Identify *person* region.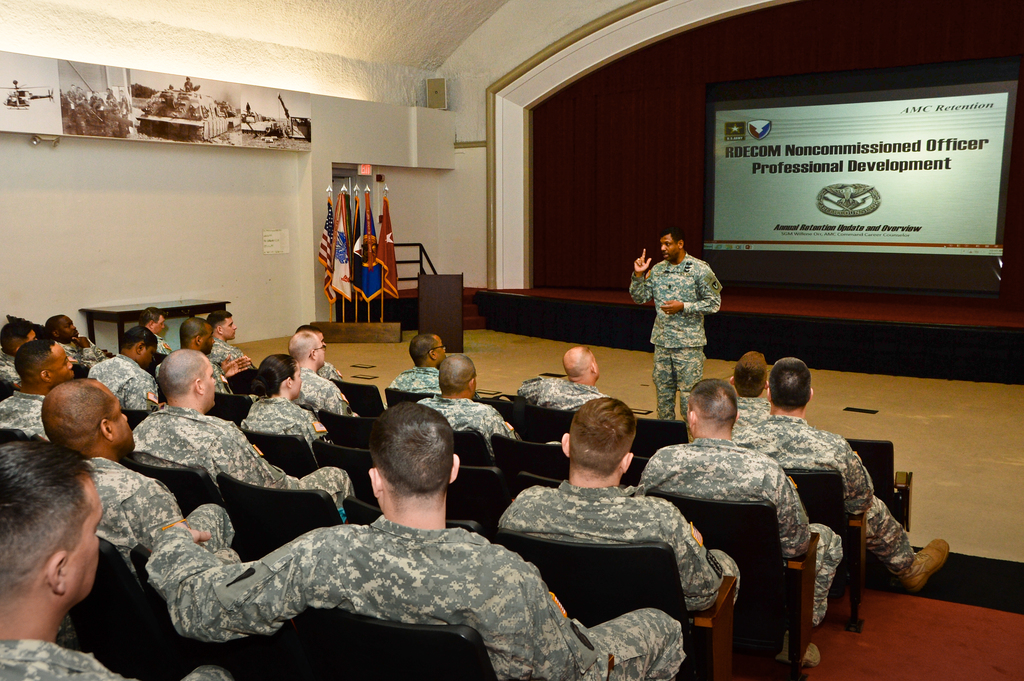
Region: 730 349 771 438.
